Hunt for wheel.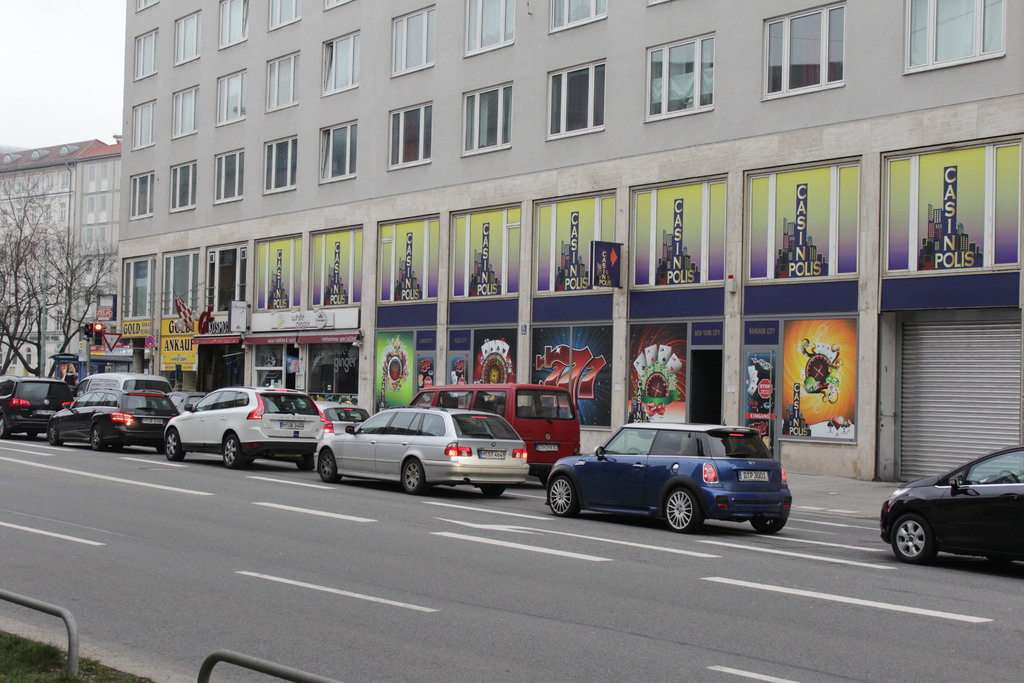
Hunted down at x1=539, y1=473, x2=550, y2=487.
